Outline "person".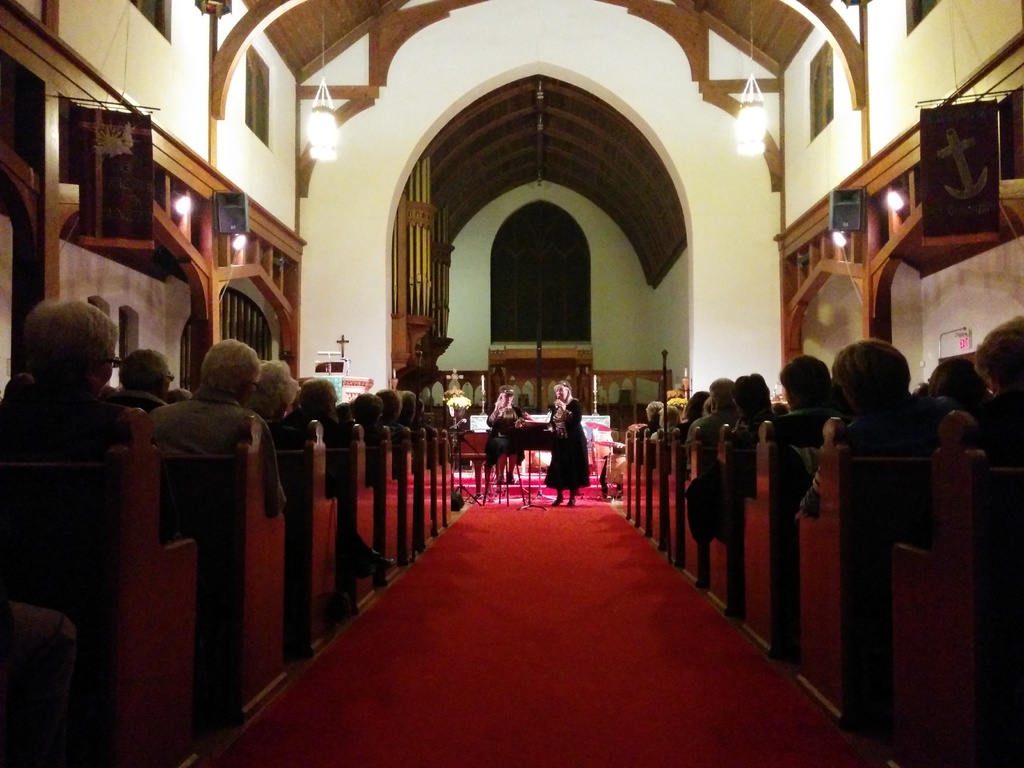
Outline: (396, 388, 419, 438).
